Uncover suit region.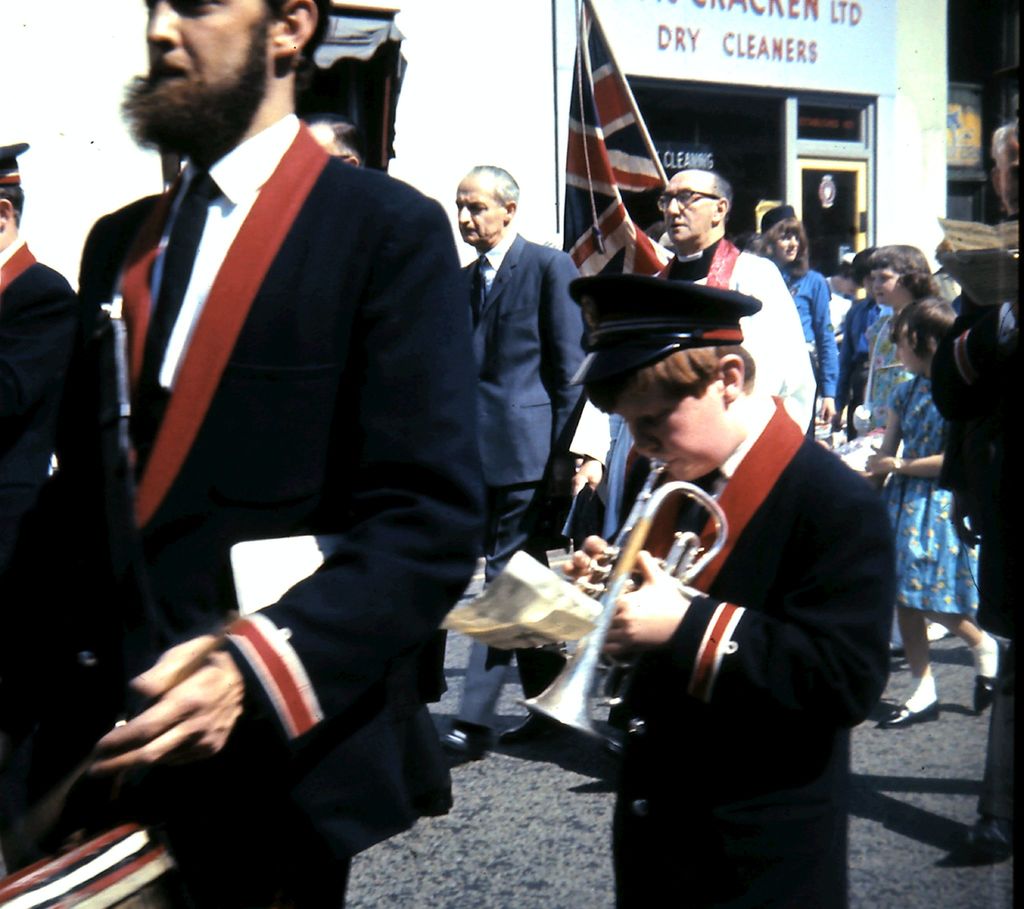
Uncovered: <bbox>608, 392, 904, 908</bbox>.
